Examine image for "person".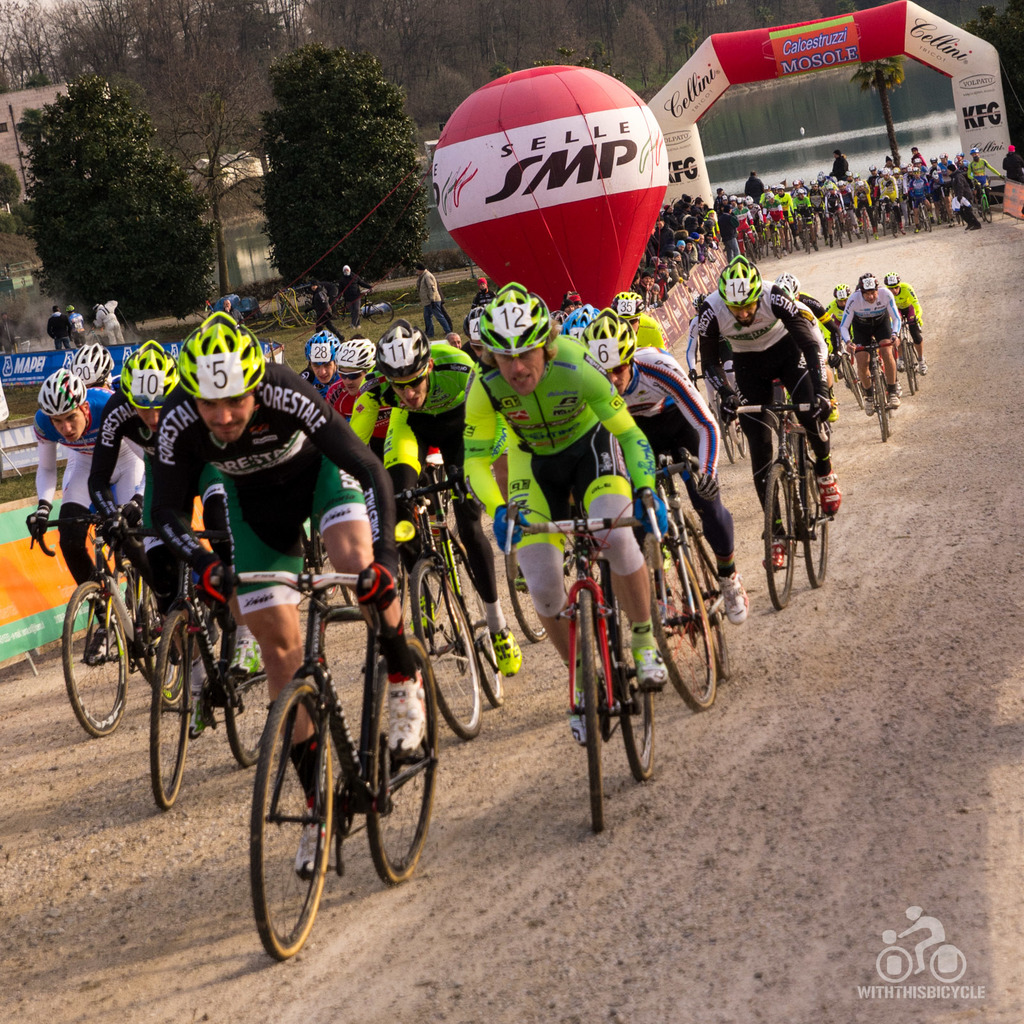
Examination result: [x1=701, y1=250, x2=844, y2=536].
